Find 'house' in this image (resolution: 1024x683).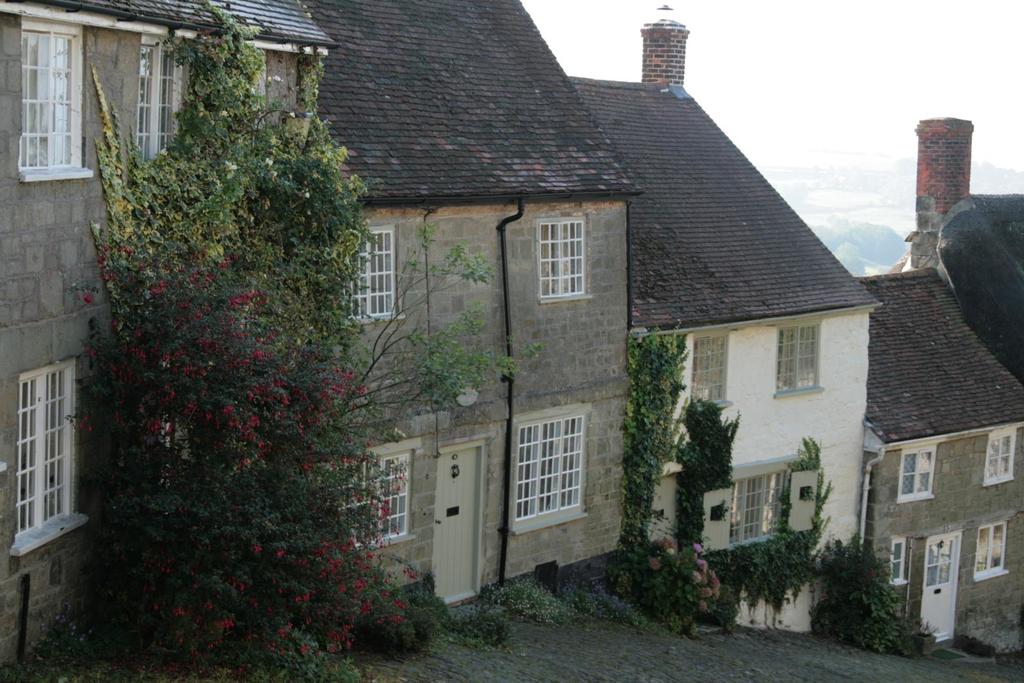
region(0, 0, 344, 672).
